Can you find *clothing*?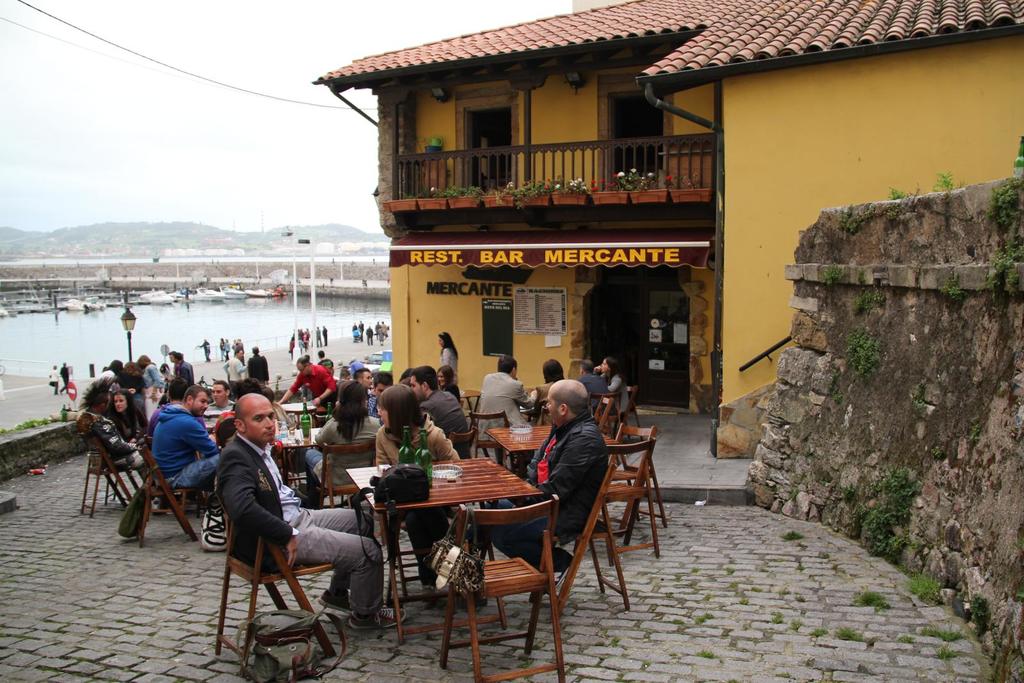
Yes, bounding box: left=287, top=363, right=336, bottom=404.
